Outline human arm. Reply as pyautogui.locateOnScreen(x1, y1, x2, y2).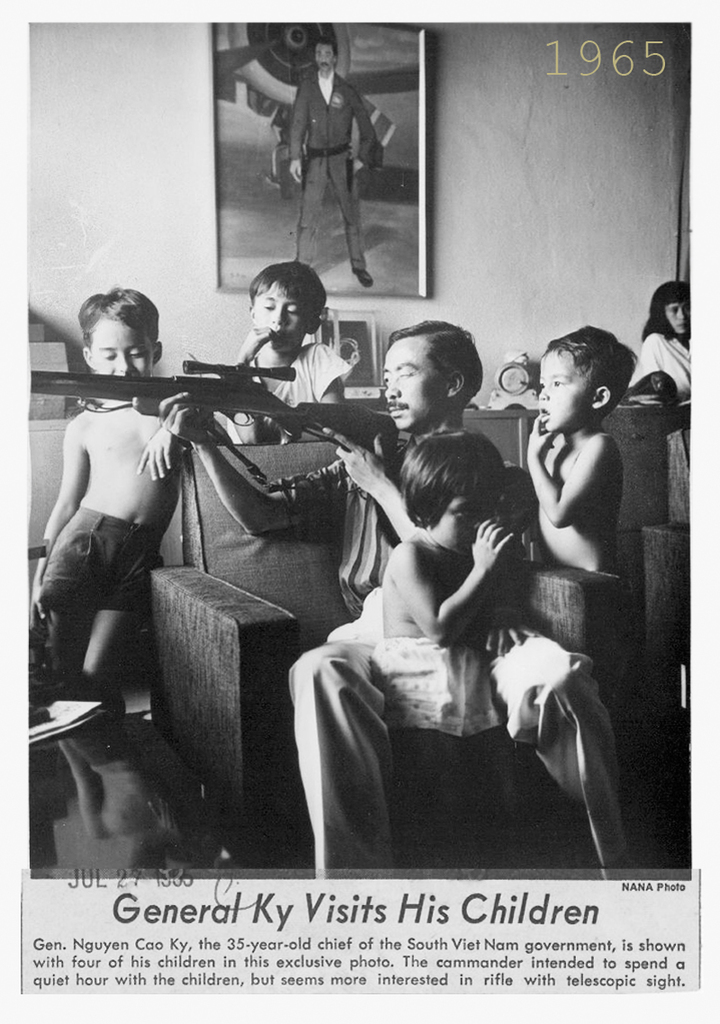
pyautogui.locateOnScreen(322, 425, 419, 546).
